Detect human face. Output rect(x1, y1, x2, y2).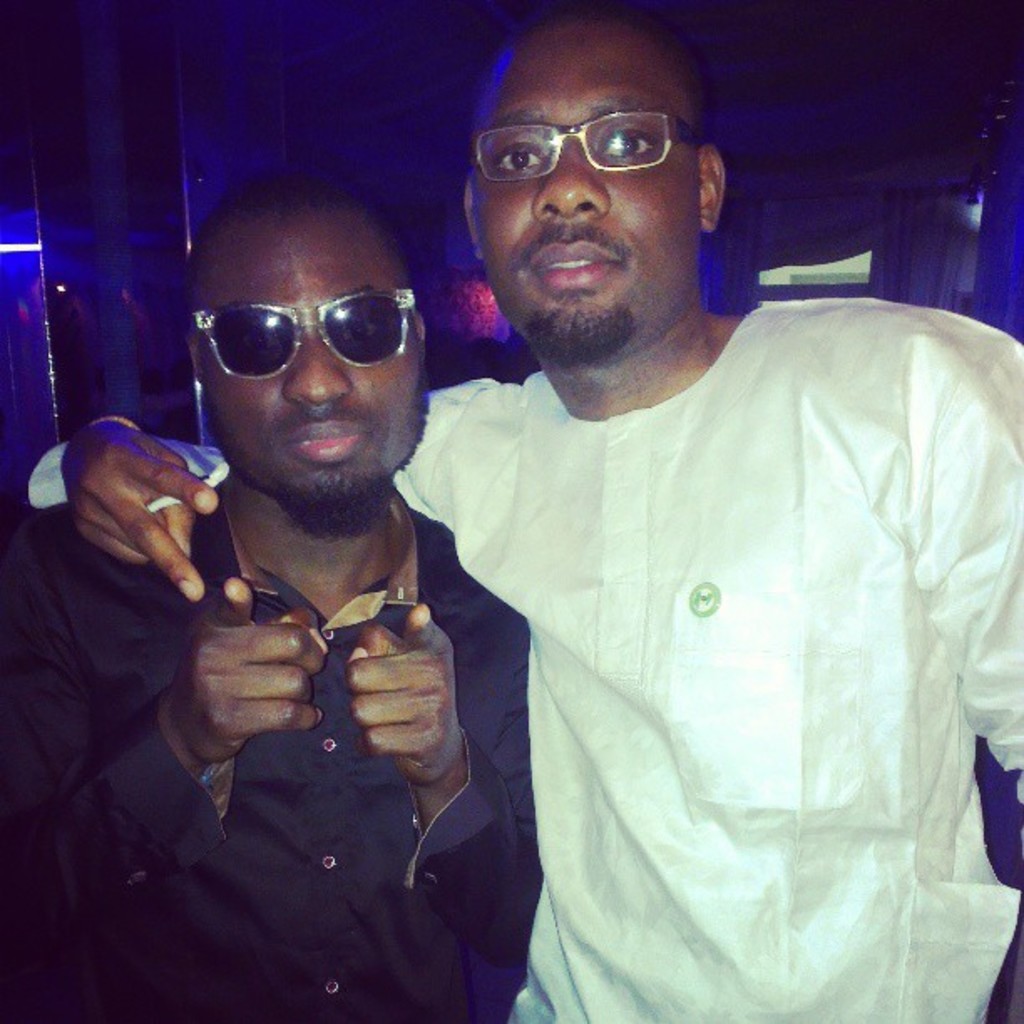
rect(474, 22, 701, 356).
